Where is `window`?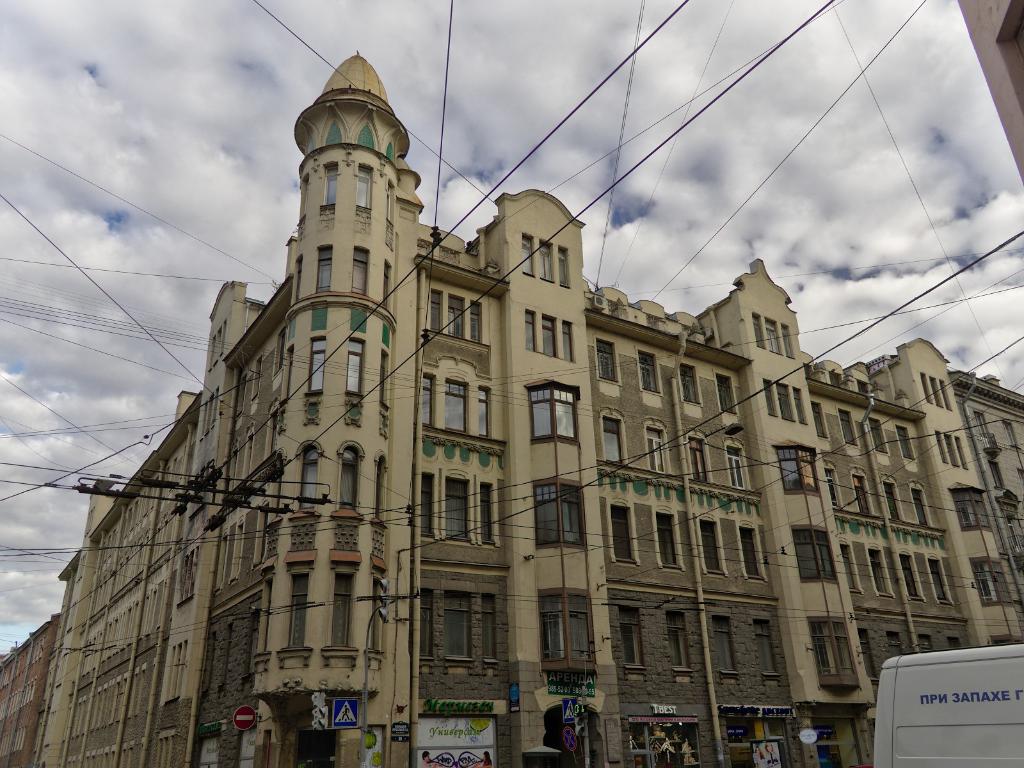
box(353, 245, 370, 301).
